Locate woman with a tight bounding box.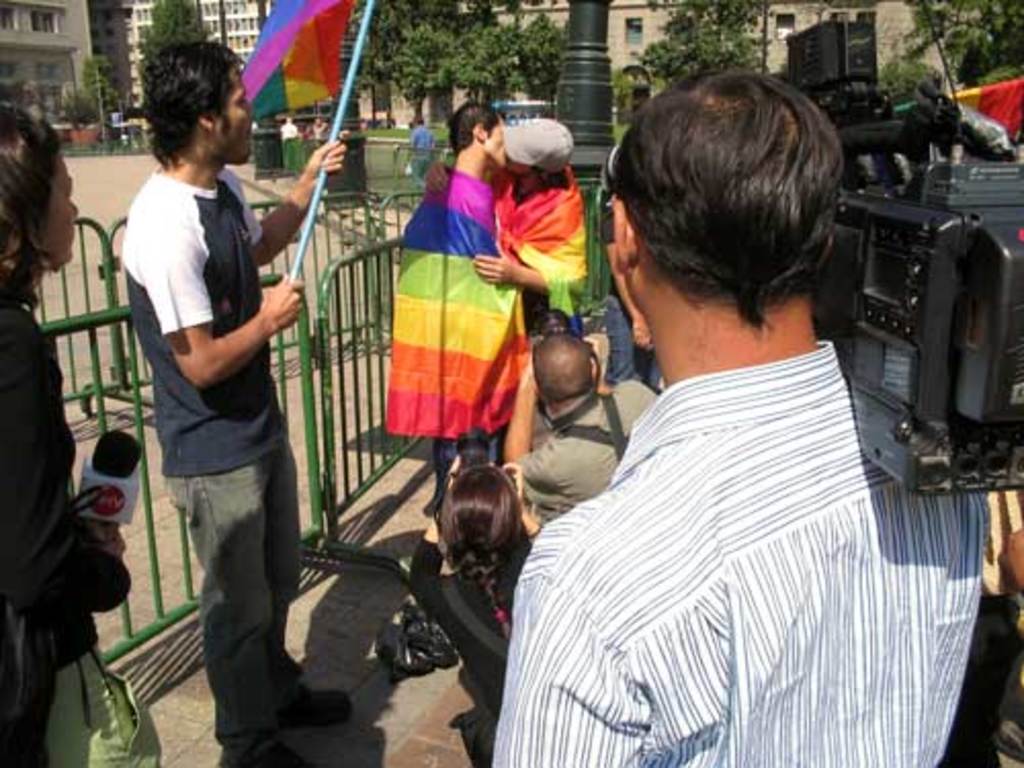
{"left": 0, "top": 96, "right": 139, "bottom": 766}.
